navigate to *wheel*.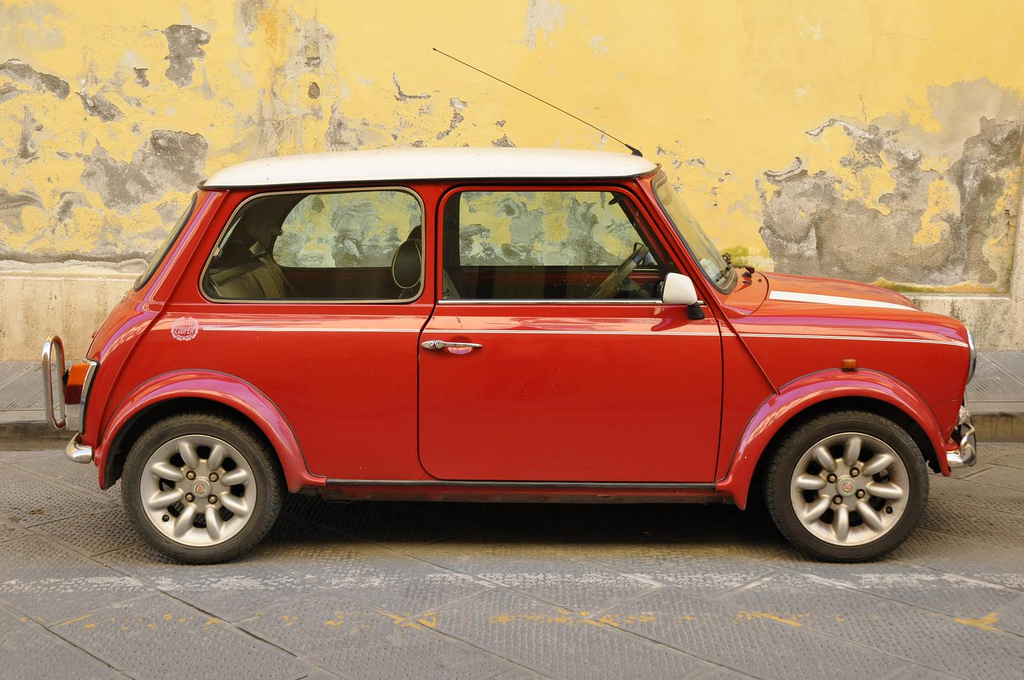
Navigation target: (768, 403, 949, 556).
